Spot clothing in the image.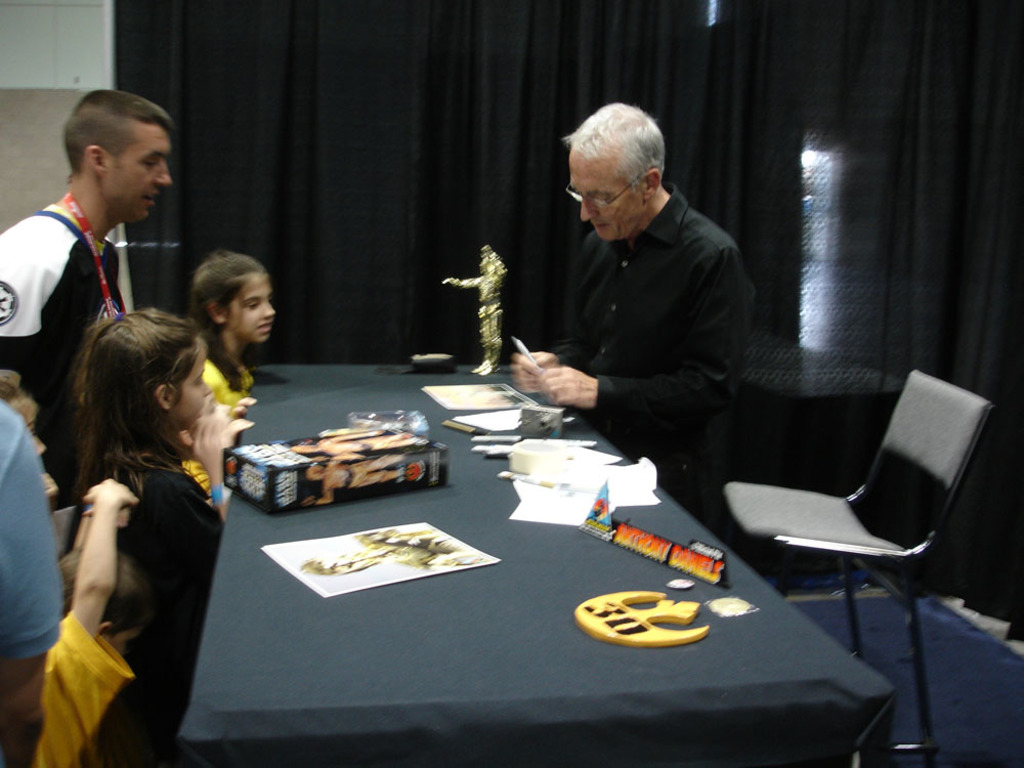
clothing found at {"left": 0, "top": 399, "right": 67, "bottom": 663}.
